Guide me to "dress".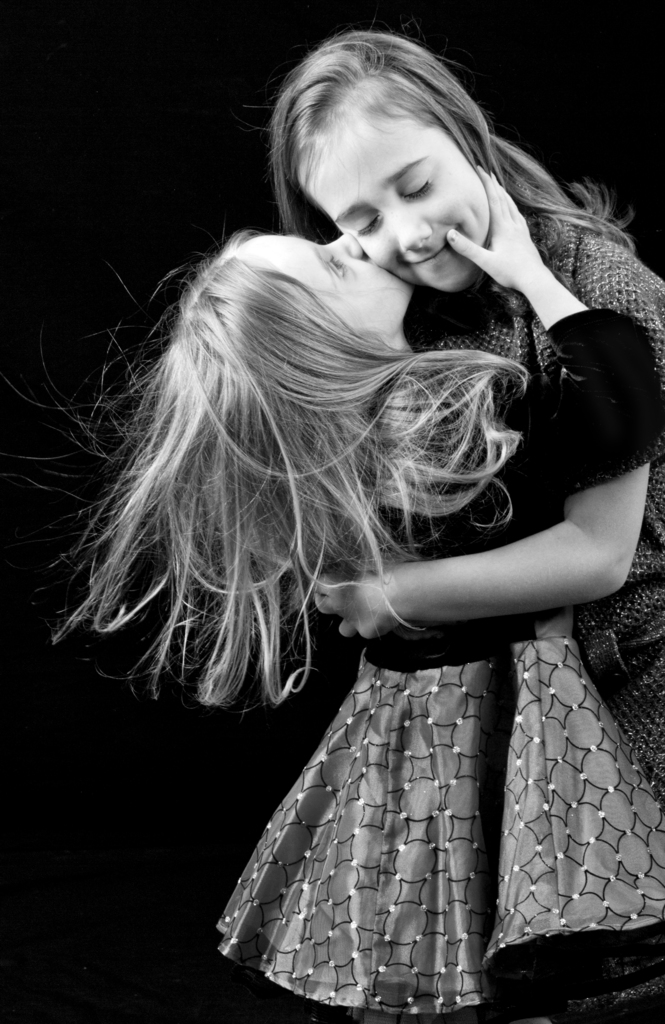
Guidance: BBox(211, 308, 664, 1015).
